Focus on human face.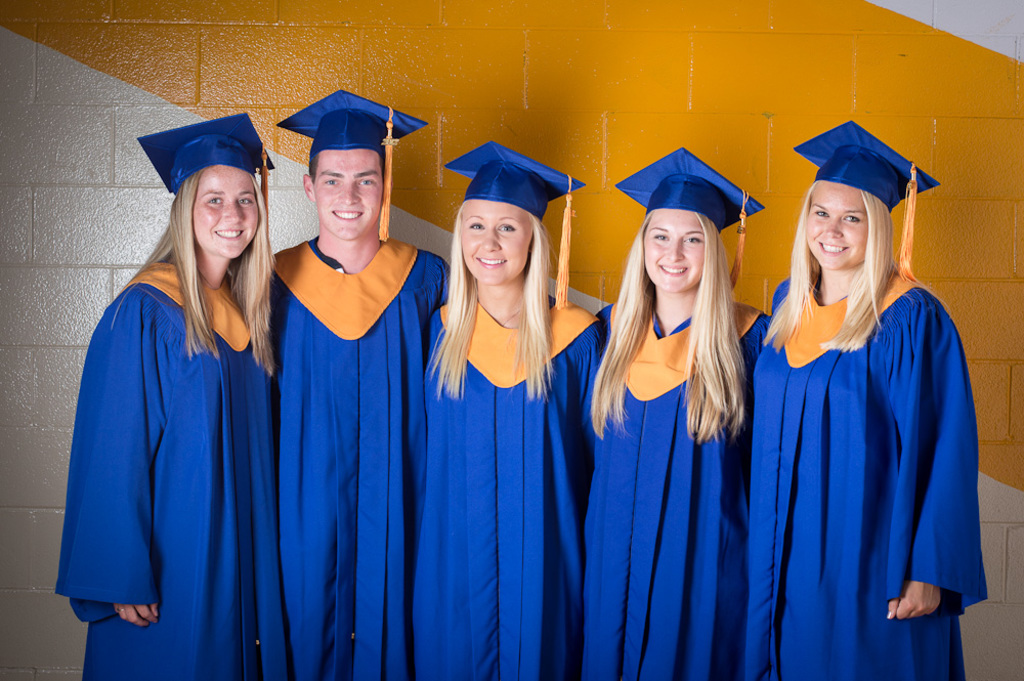
Focused at (314,153,384,238).
